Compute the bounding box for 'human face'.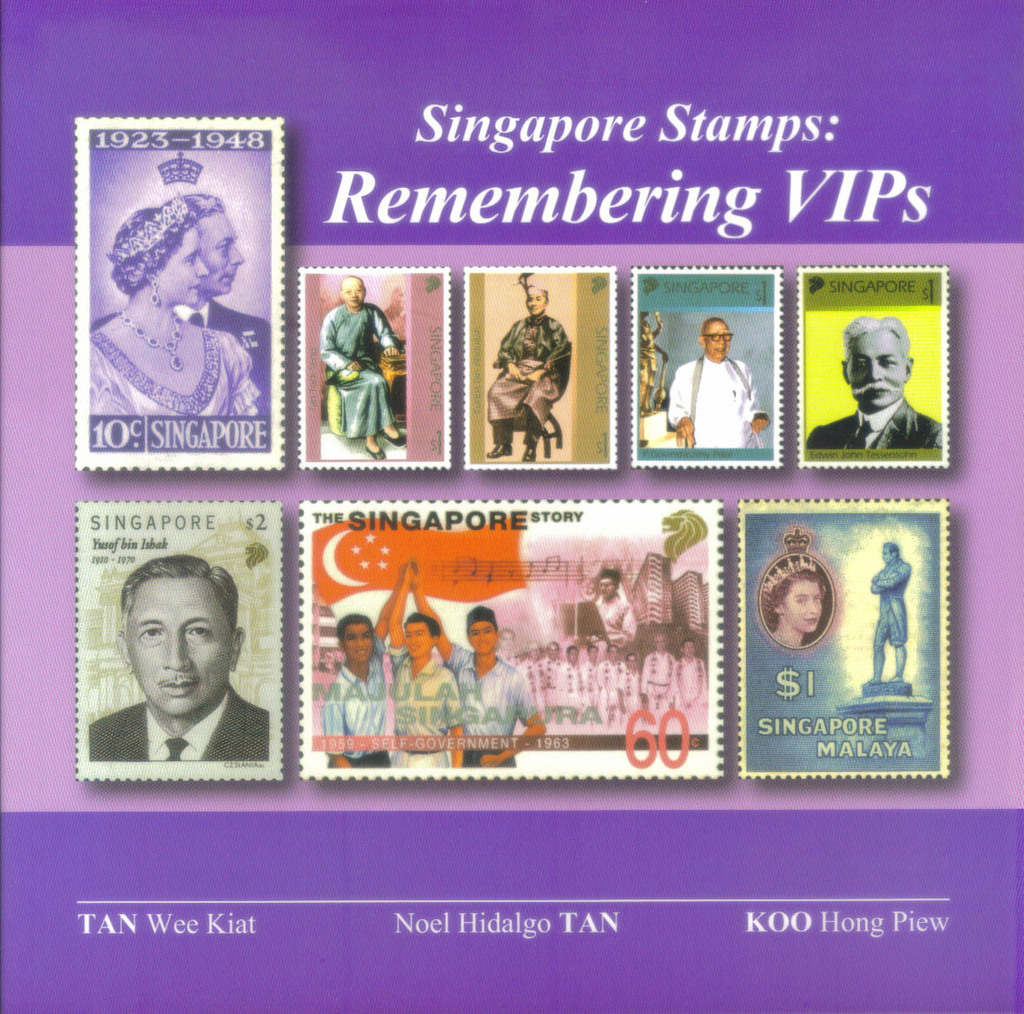
pyautogui.locateOnScreen(340, 277, 365, 312).
